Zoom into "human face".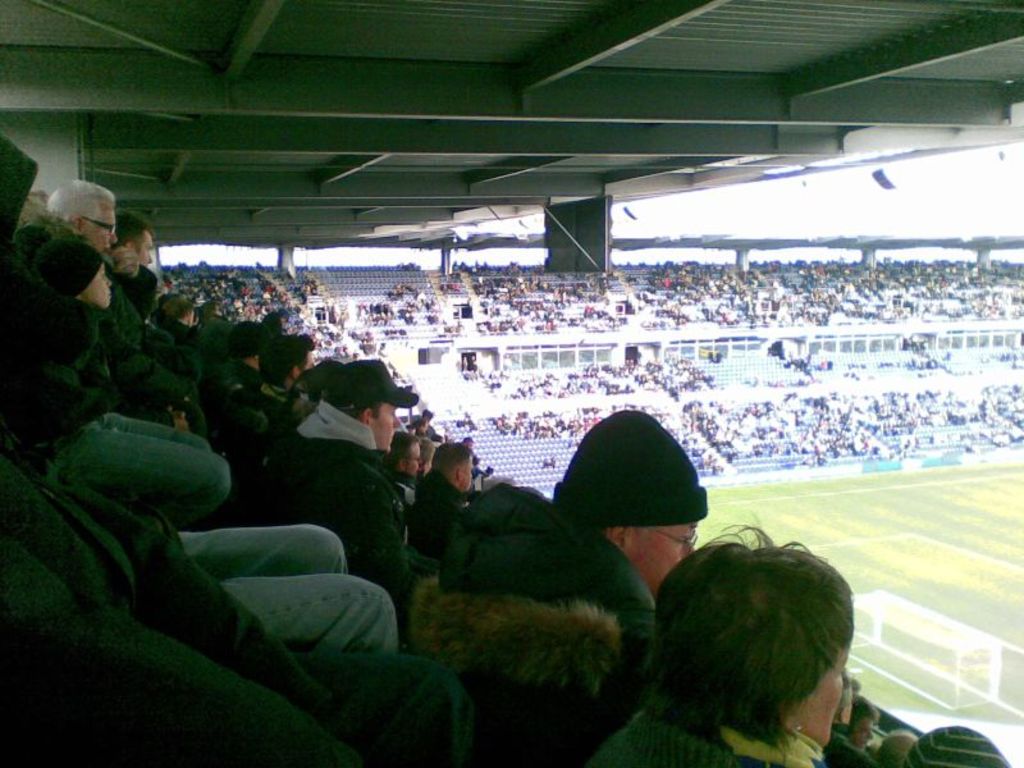
Zoom target: bbox=(302, 351, 316, 370).
